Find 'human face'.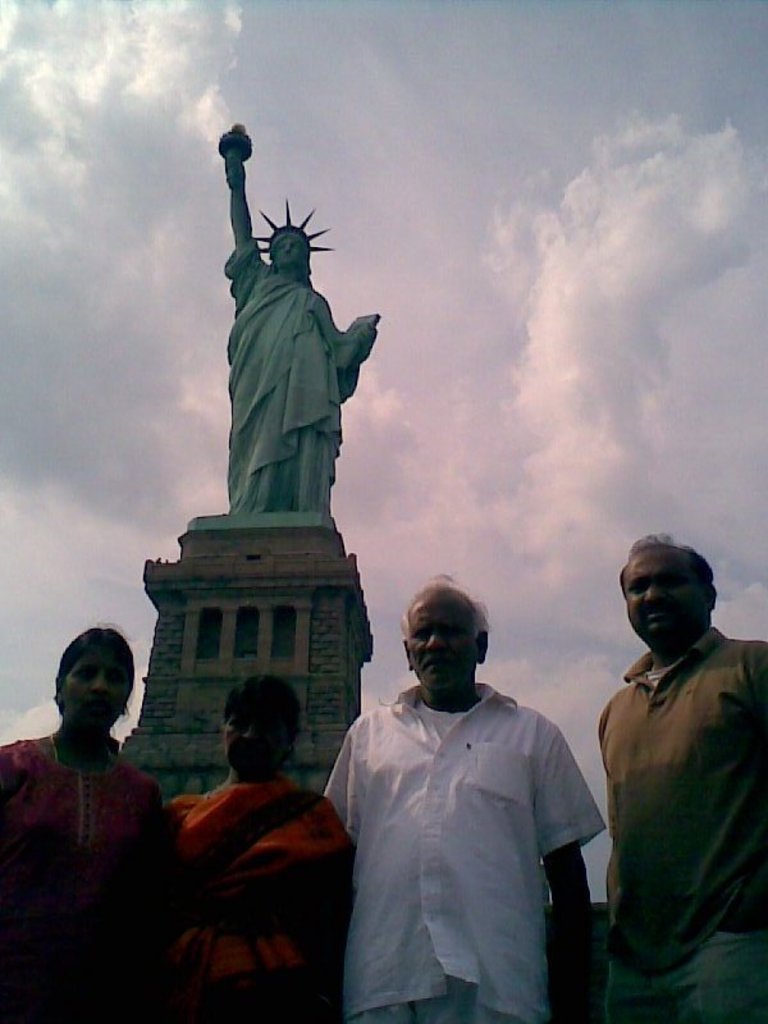
BBox(225, 705, 283, 773).
